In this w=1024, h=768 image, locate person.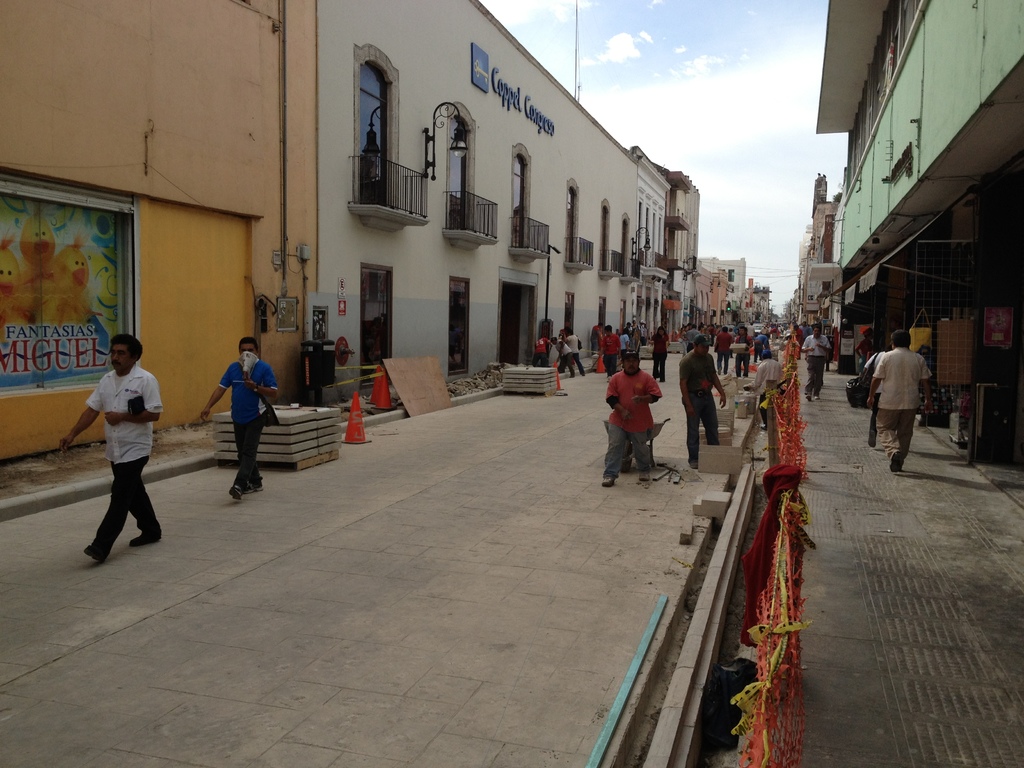
Bounding box: 744 349 786 429.
